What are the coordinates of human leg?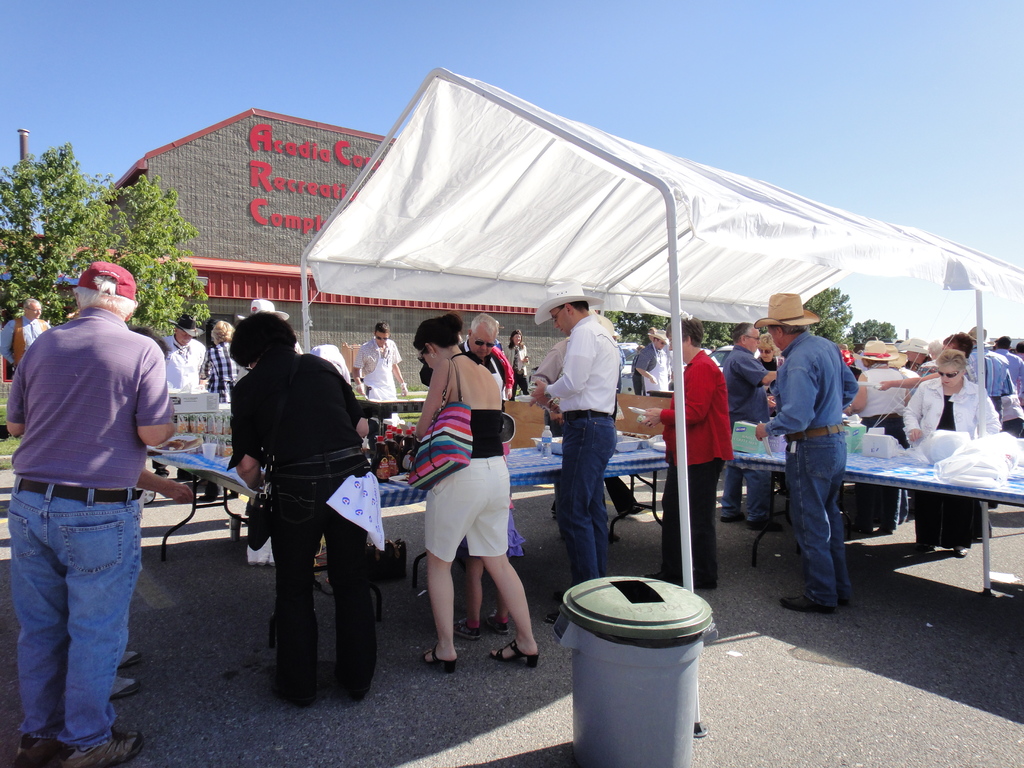
[left=487, top=509, right=523, bottom=636].
